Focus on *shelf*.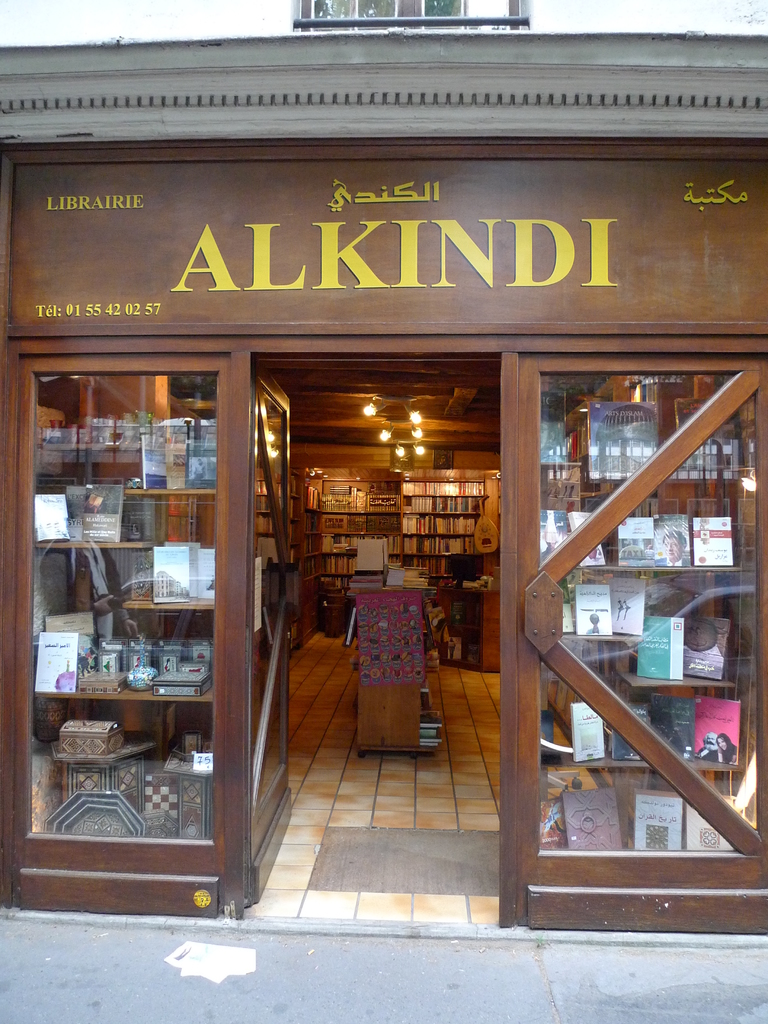
Focused at <bbox>256, 543, 303, 572</bbox>.
